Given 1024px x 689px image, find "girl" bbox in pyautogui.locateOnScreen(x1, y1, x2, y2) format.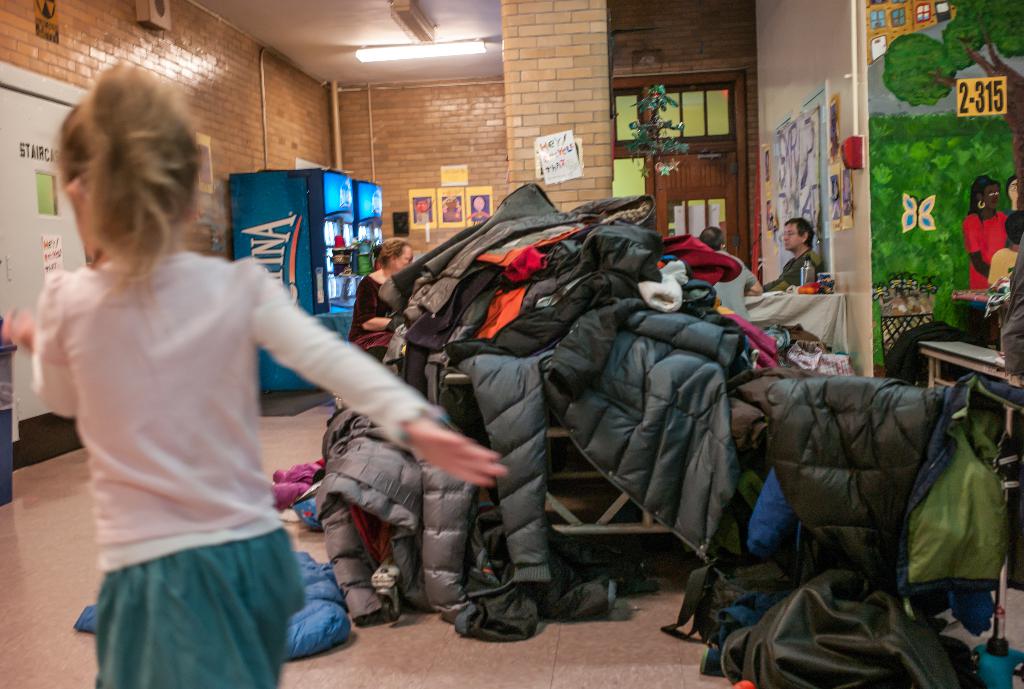
pyautogui.locateOnScreen(963, 174, 1005, 289).
